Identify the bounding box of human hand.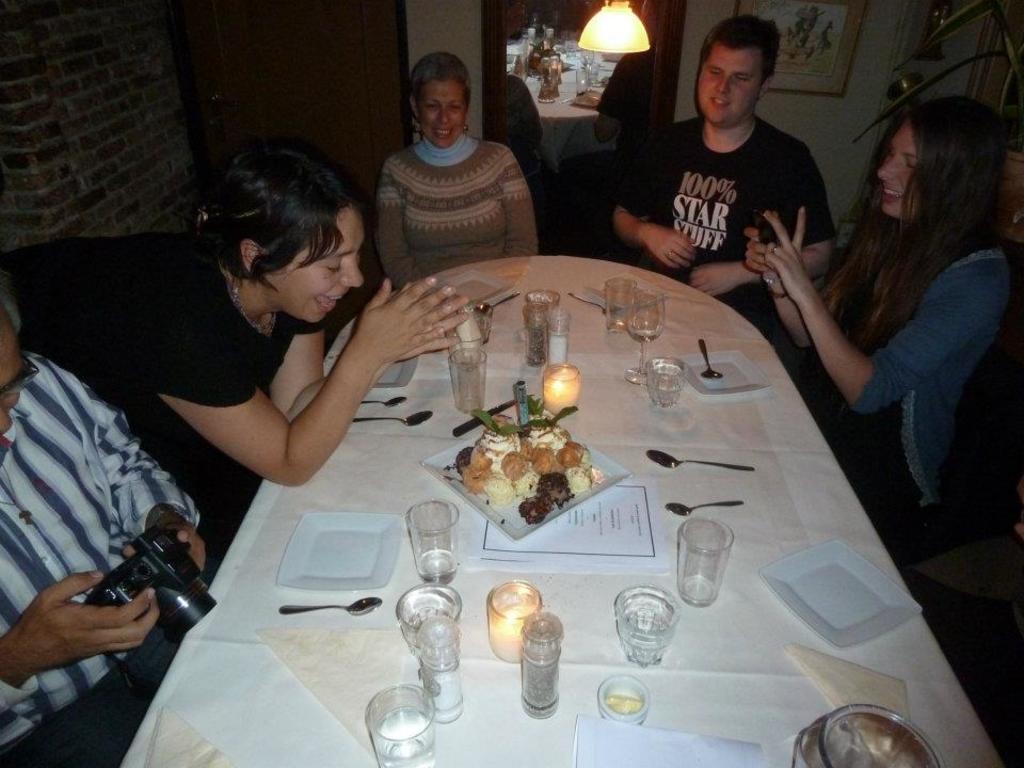
x1=741 y1=224 x2=784 y2=282.
